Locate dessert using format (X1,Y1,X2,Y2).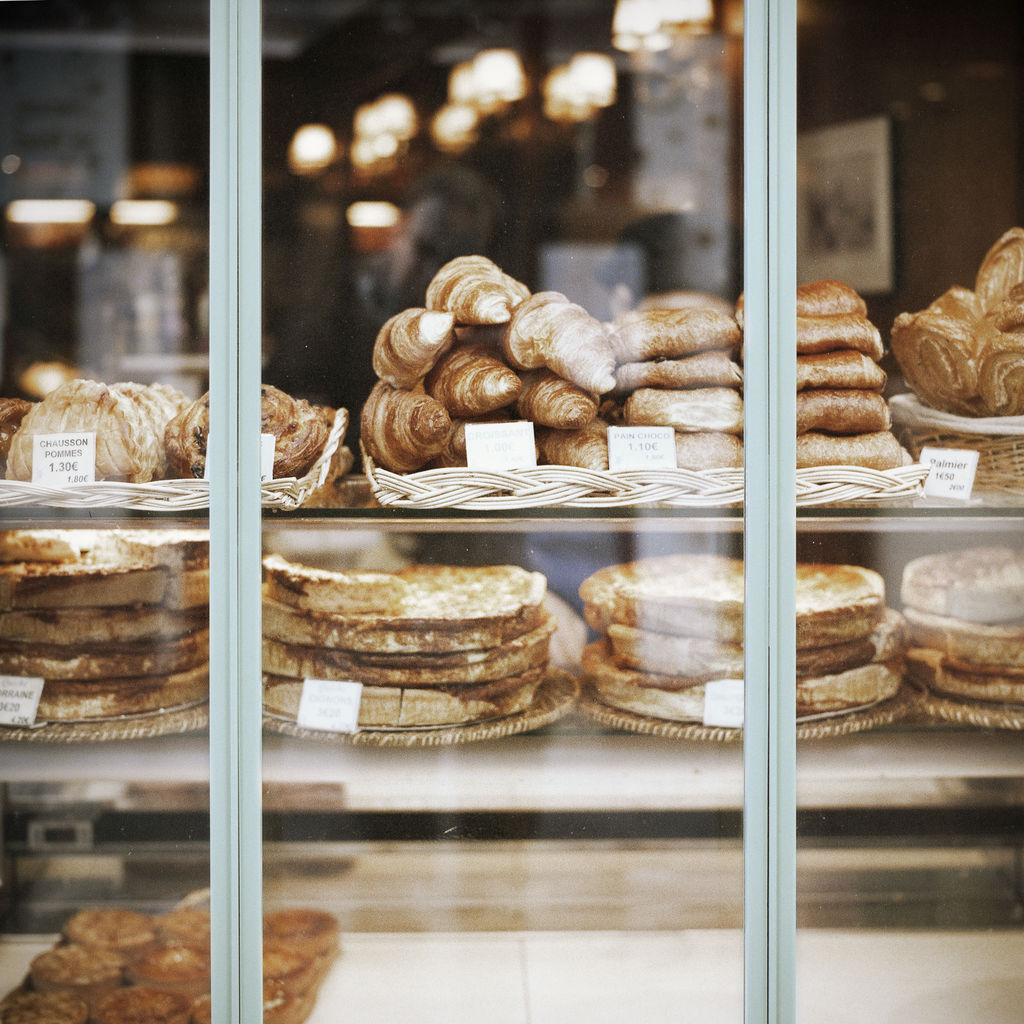
(975,230,1023,309).
